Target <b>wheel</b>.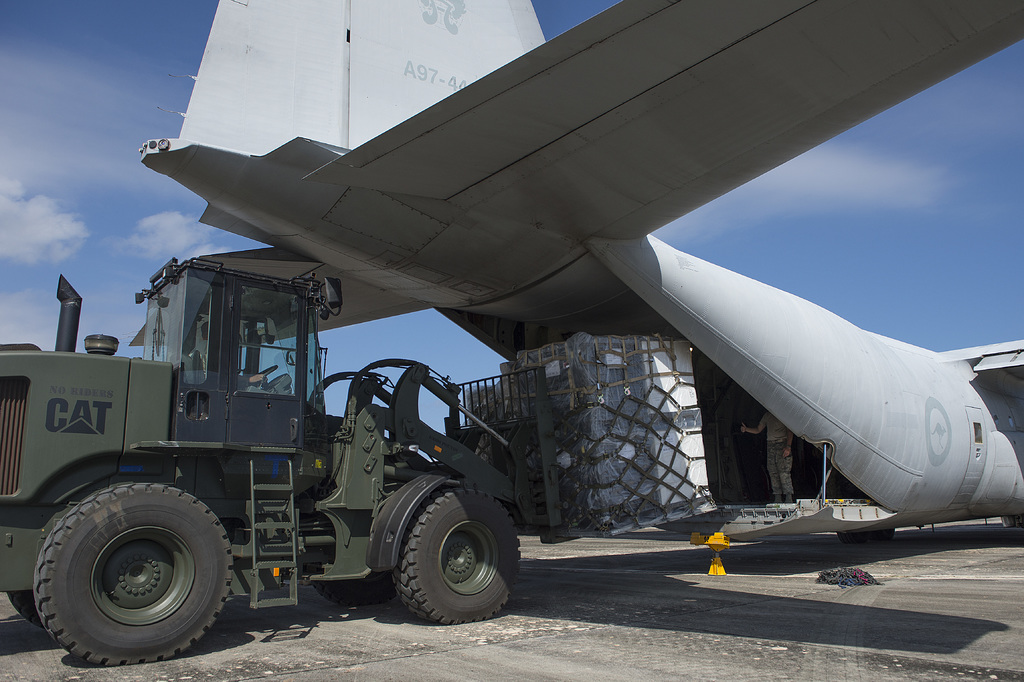
Target region: (x1=388, y1=483, x2=525, y2=623).
